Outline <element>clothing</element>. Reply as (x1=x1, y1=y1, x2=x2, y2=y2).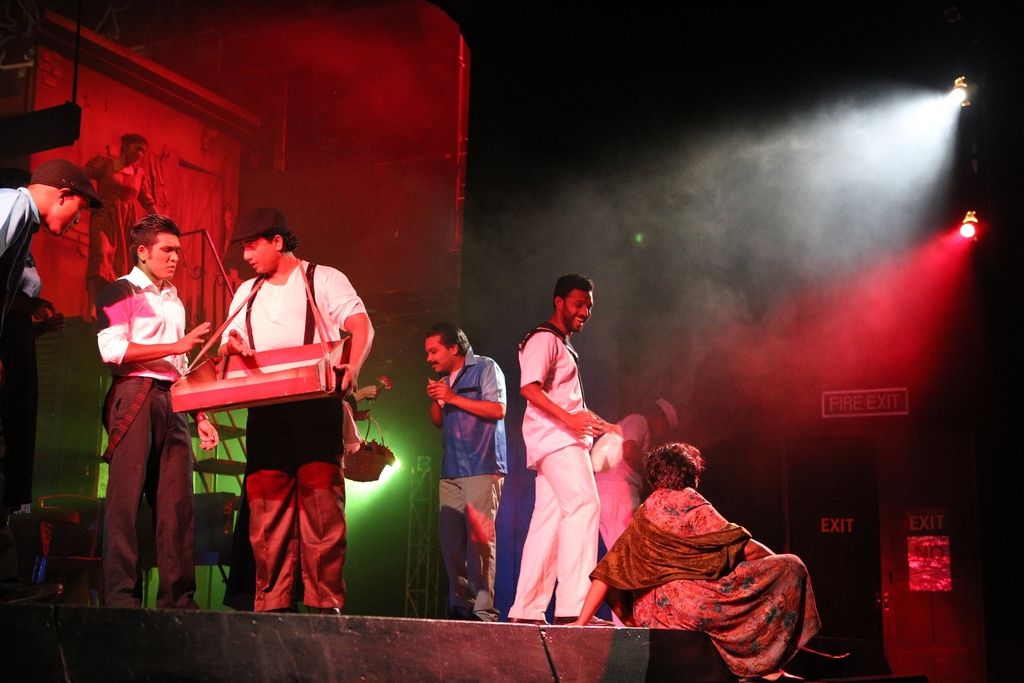
(x1=0, y1=189, x2=49, y2=345).
